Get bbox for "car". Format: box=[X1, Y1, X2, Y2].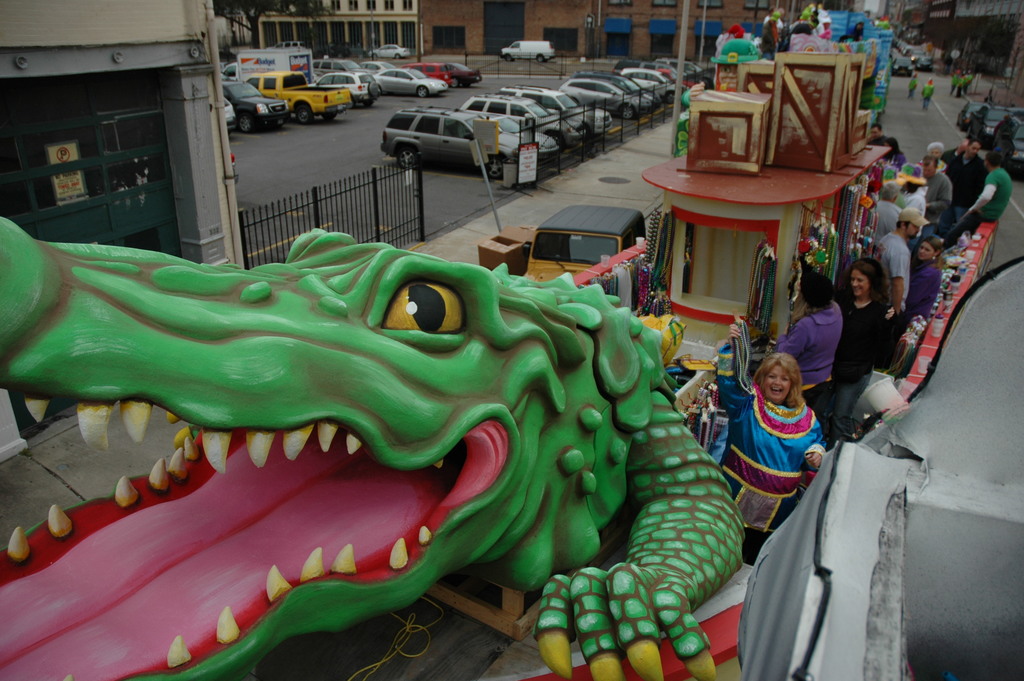
box=[365, 65, 445, 97].
